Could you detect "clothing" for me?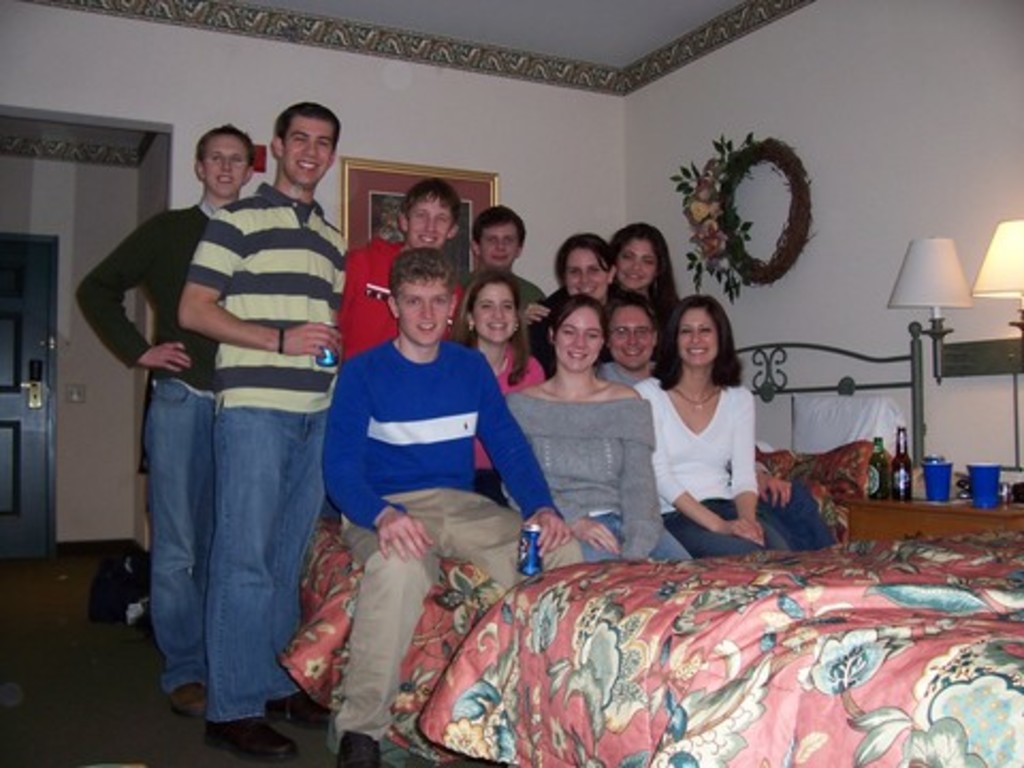
Detection result: 465 348 548 508.
